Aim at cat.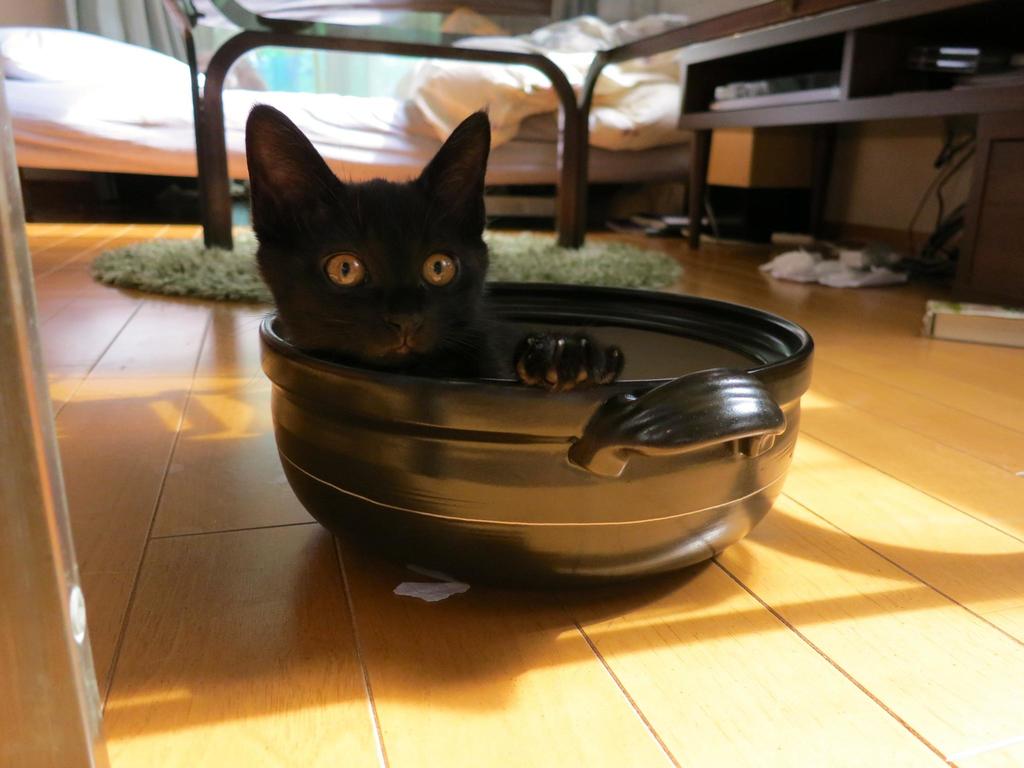
Aimed at x1=236 y1=99 x2=628 y2=399.
